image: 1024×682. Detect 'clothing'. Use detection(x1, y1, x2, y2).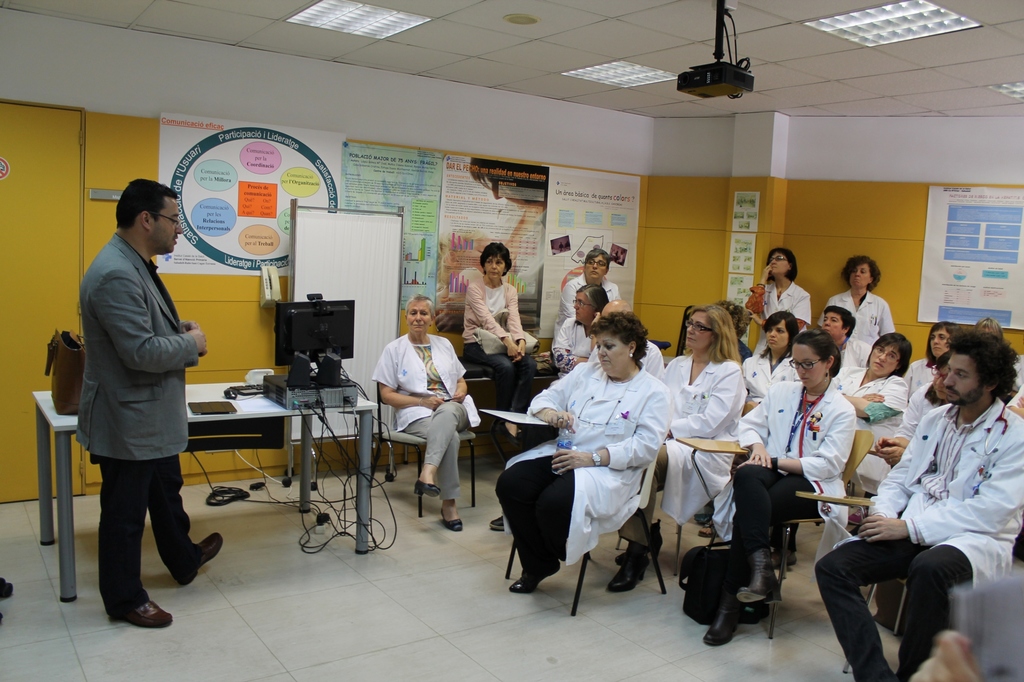
detection(74, 239, 207, 621).
